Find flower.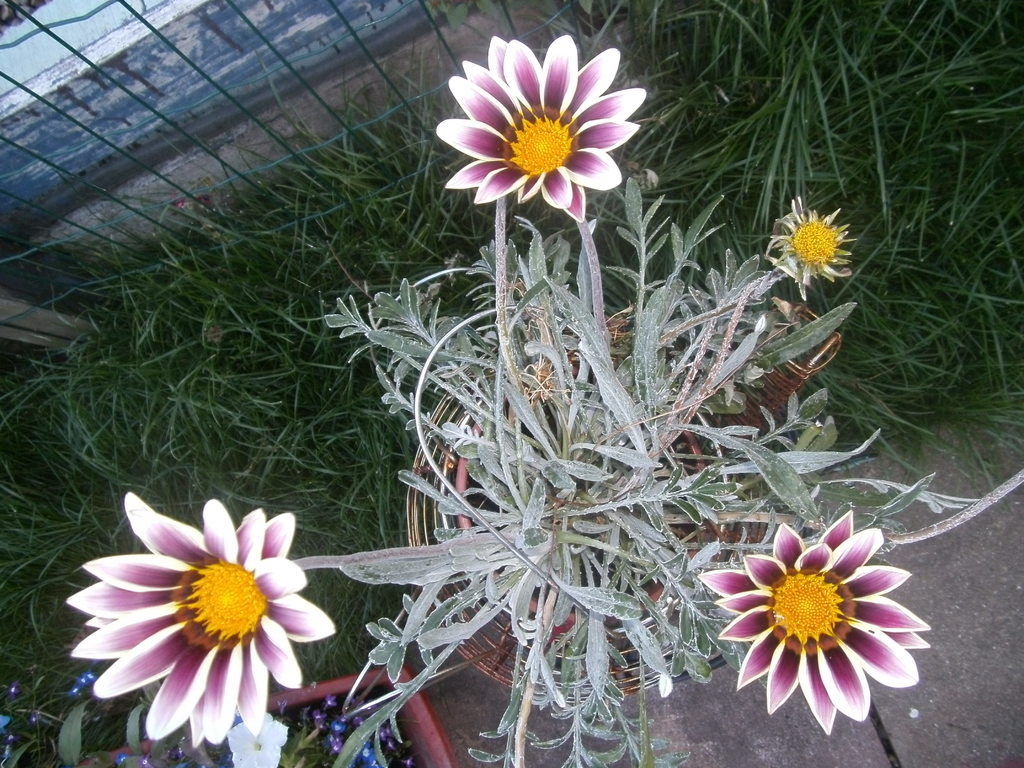
228,713,291,767.
